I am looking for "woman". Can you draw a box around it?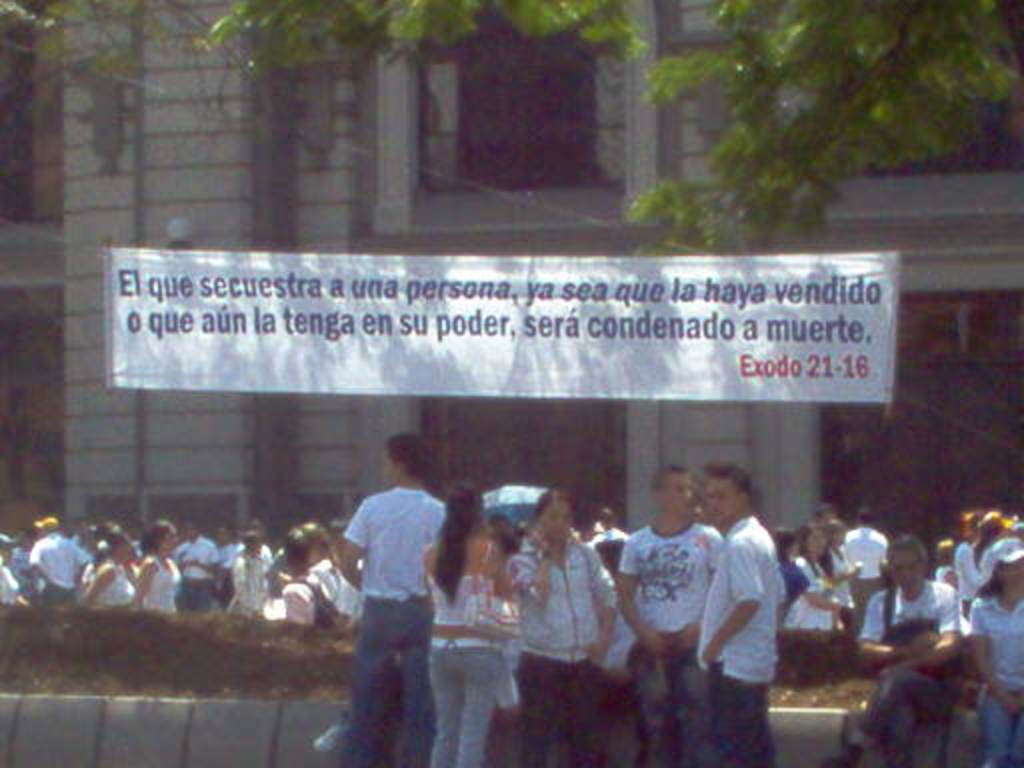
Sure, the bounding box is l=586, t=548, r=638, b=676.
